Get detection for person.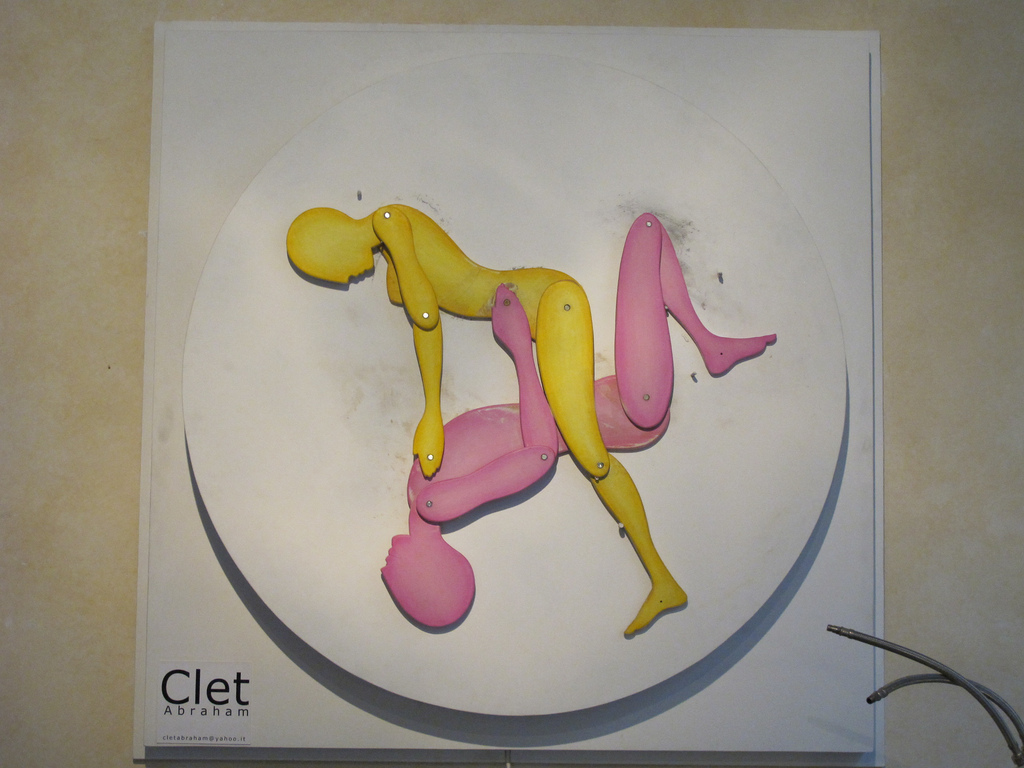
Detection: (286,206,687,637).
